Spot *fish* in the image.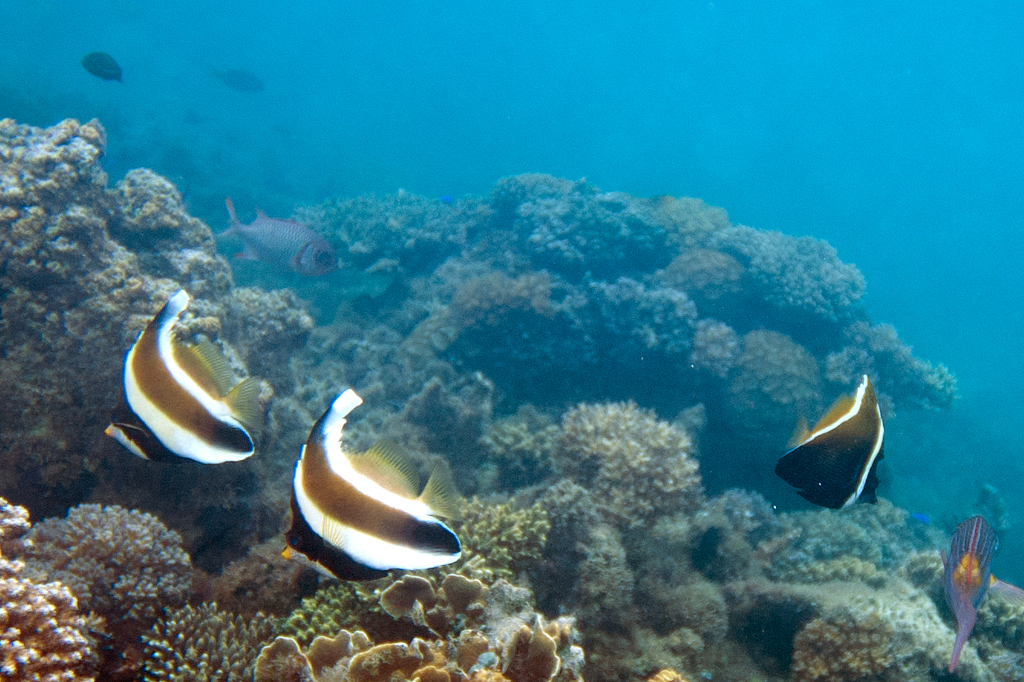
*fish* found at bbox=(771, 370, 887, 515).
